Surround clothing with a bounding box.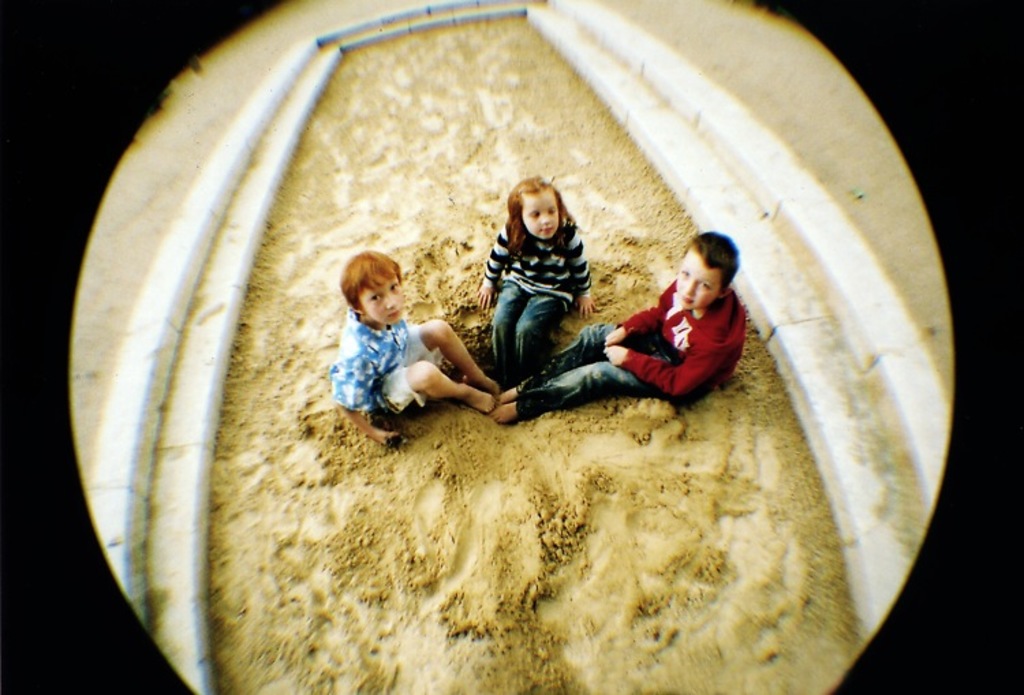
493 214 591 389.
